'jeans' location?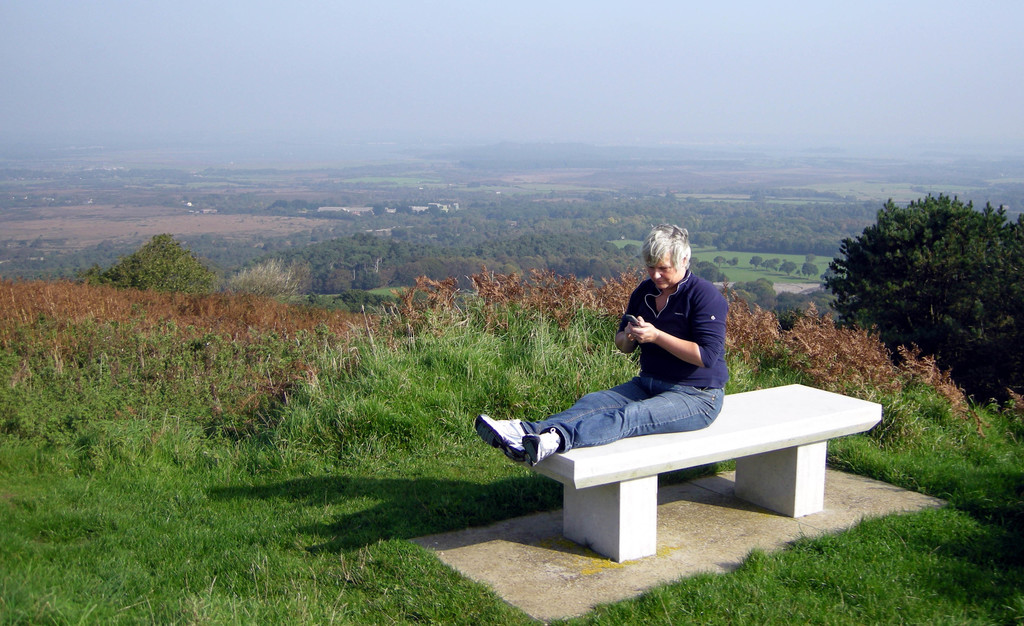
pyautogui.locateOnScreen(526, 371, 721, 456)
